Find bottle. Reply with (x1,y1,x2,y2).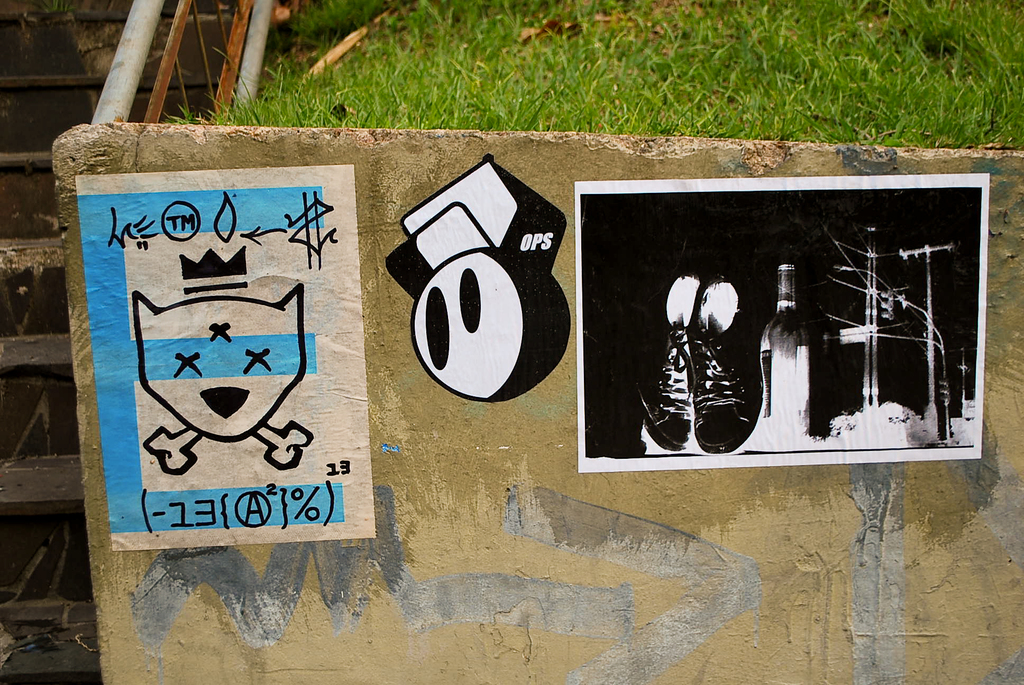
(759,260,812,451).
